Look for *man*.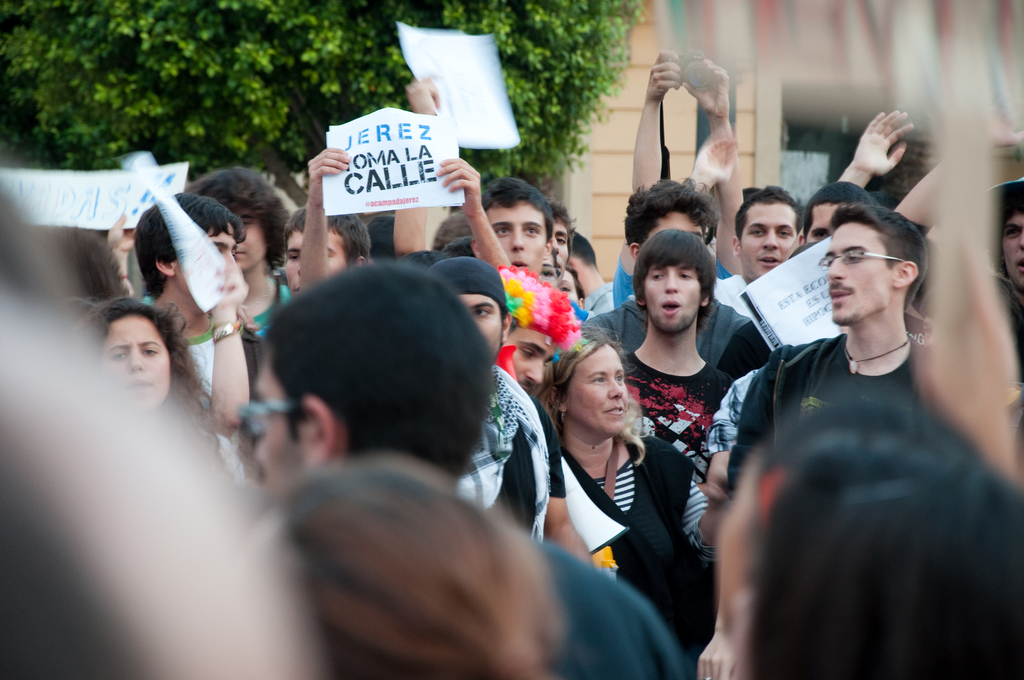
Found: region(982, 173, 1023, 363).
